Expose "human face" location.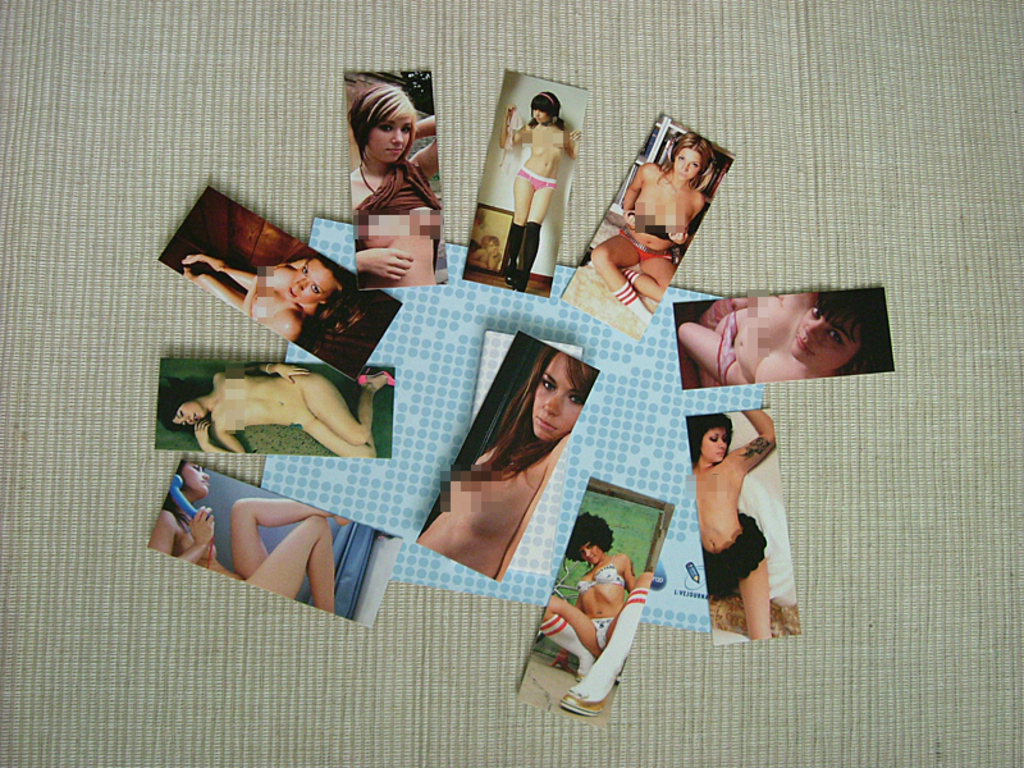
Exposed at x1=787 y1=296 x2=859 y2=370.
